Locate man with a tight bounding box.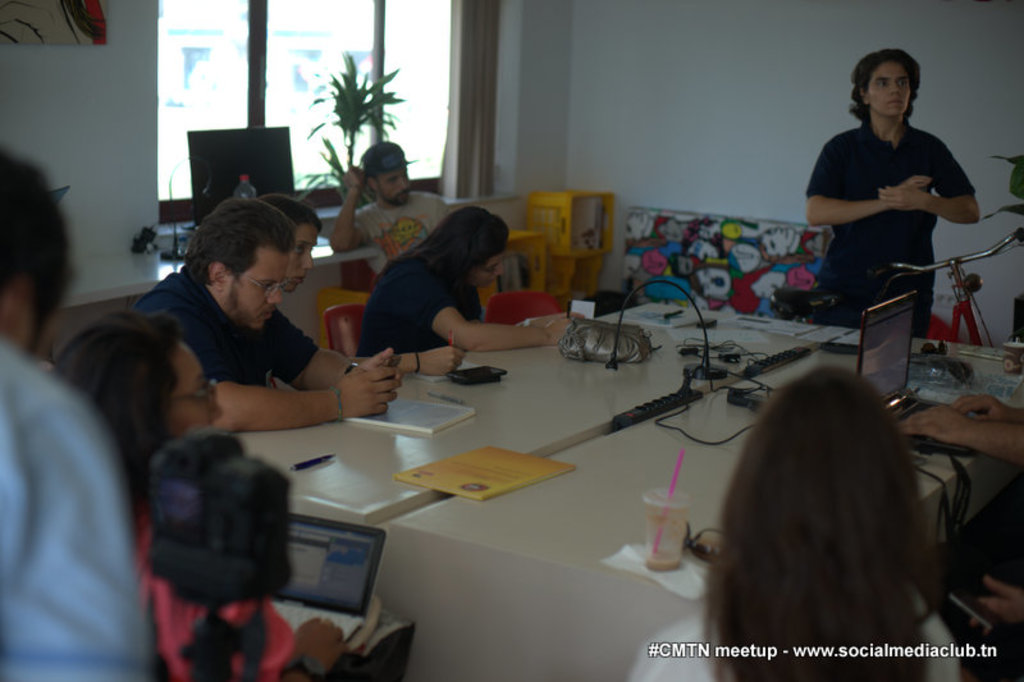
locate(334, 139, 448, 274).
